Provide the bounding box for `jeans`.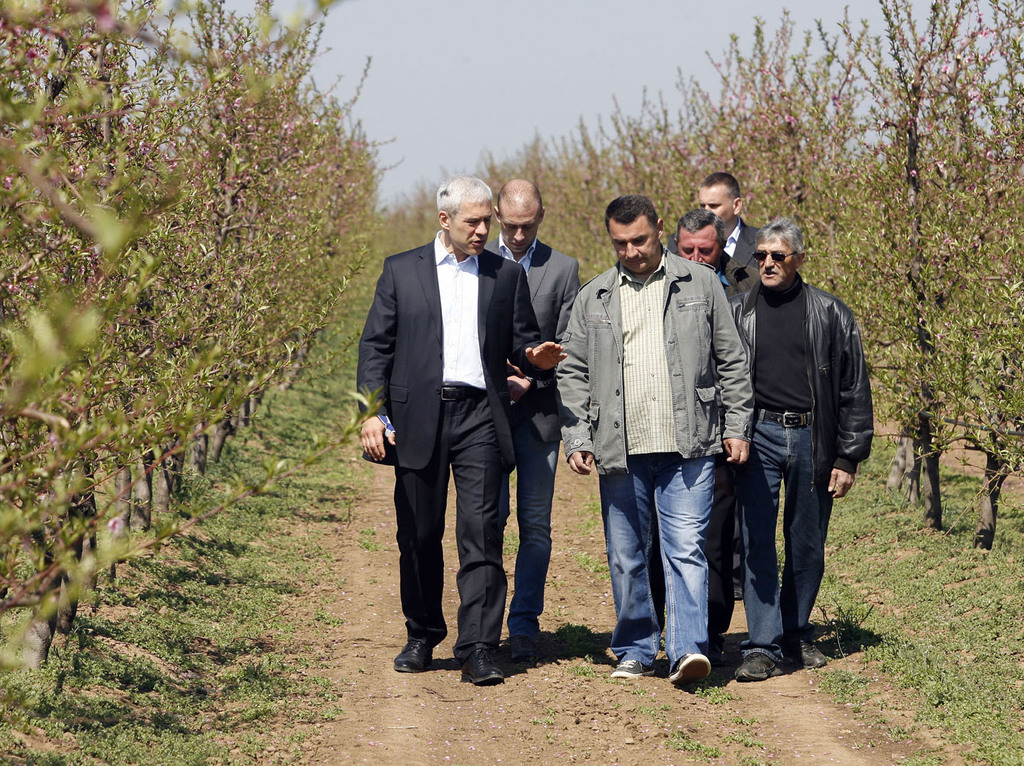
598/451/717/670.
